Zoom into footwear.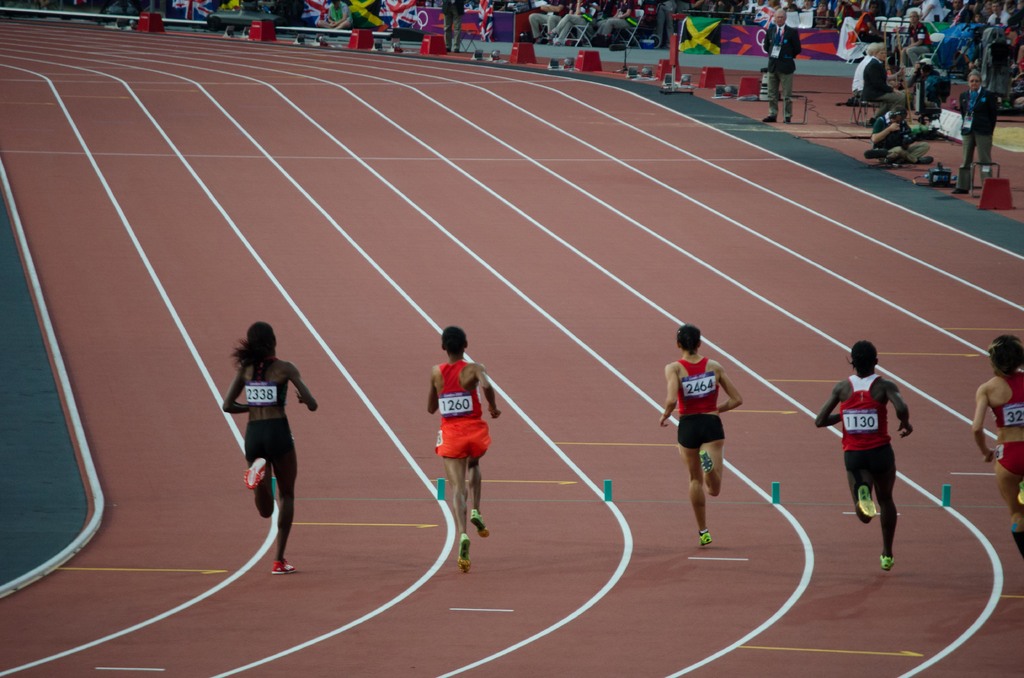
Zoom target: left=243, top=456, right=265, bottom=490.
